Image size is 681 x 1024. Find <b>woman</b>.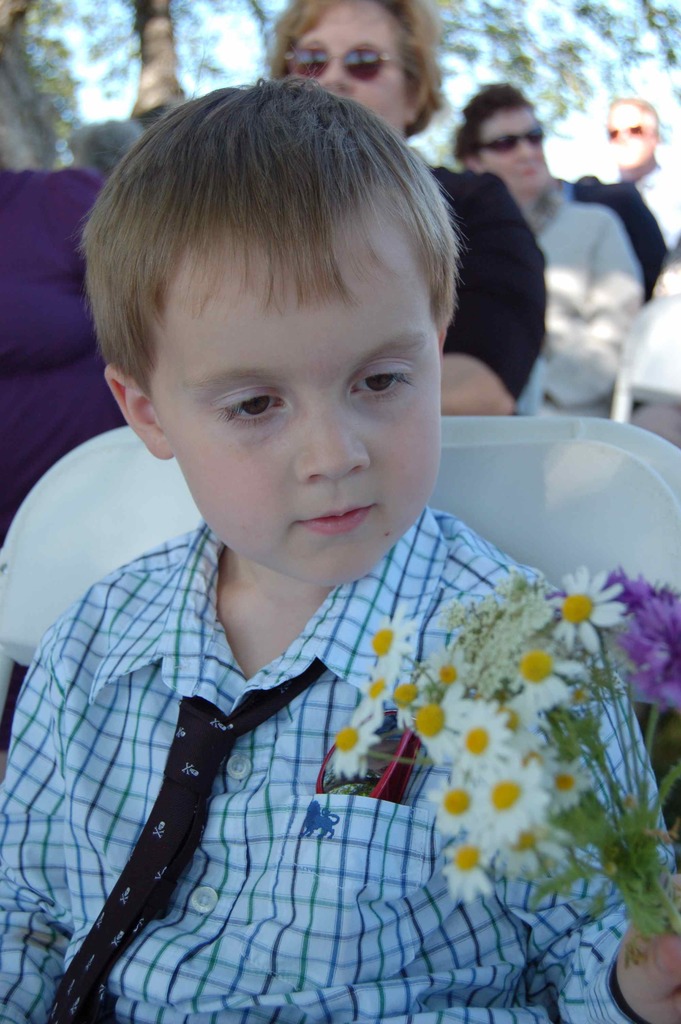
(274, 0, 553, 411).
